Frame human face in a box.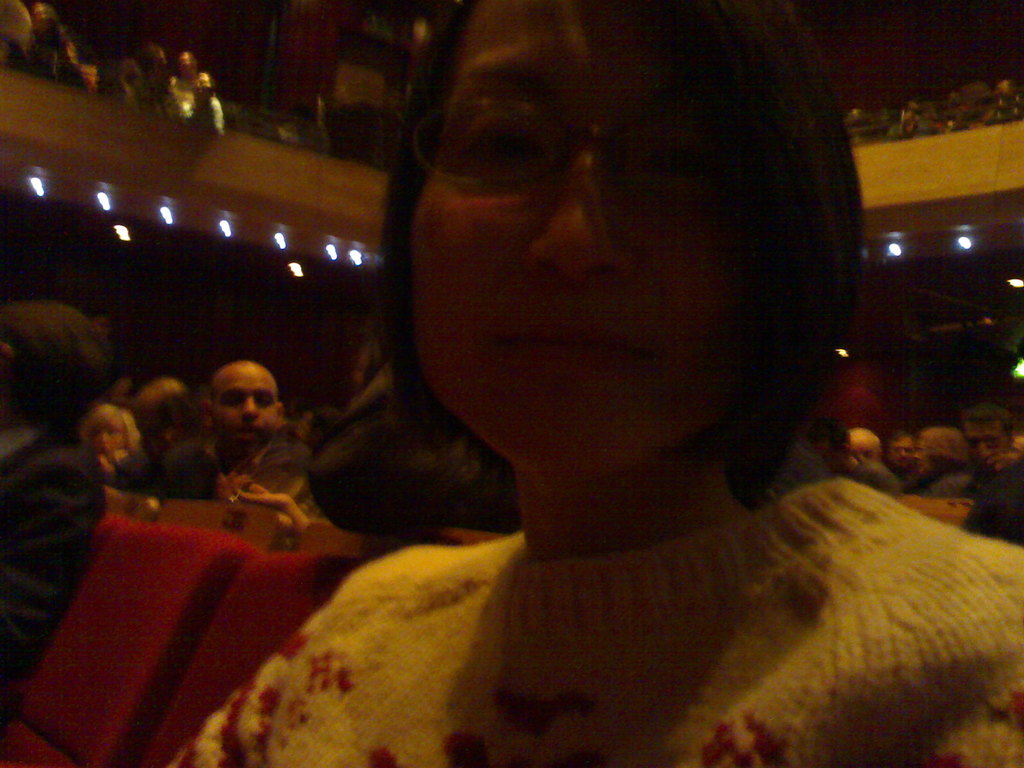
box(916, 440, 927, 468).
